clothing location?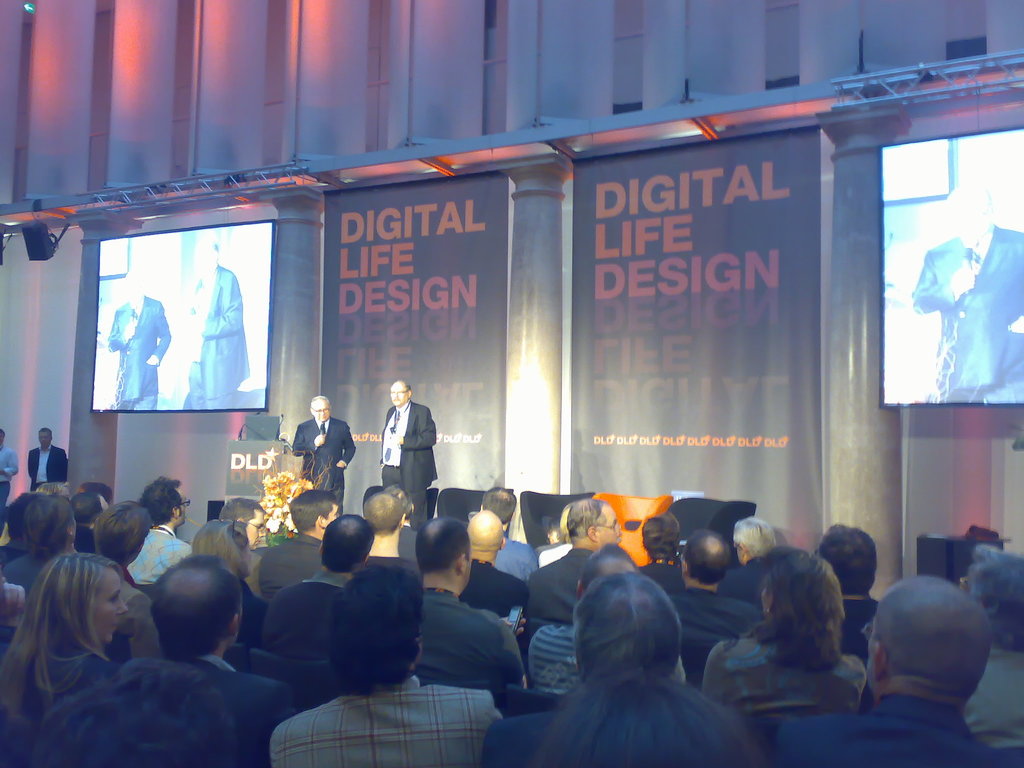
select_region(0, 442, 19, 538)
